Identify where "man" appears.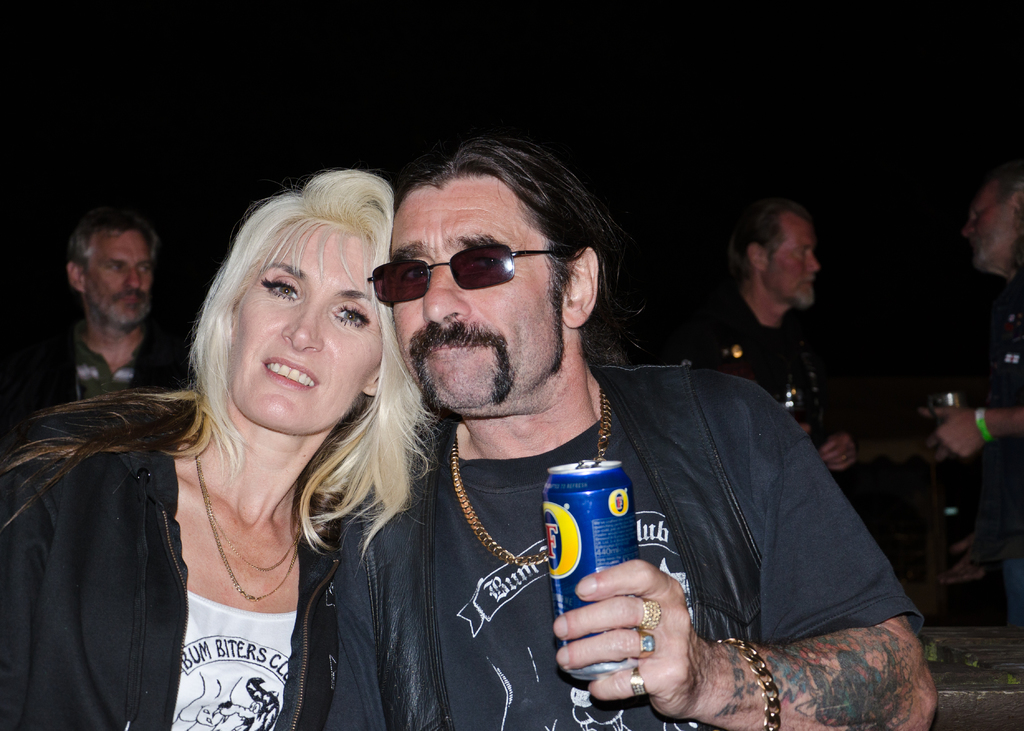
Appears at <box>920,172,1023,629</box>.
